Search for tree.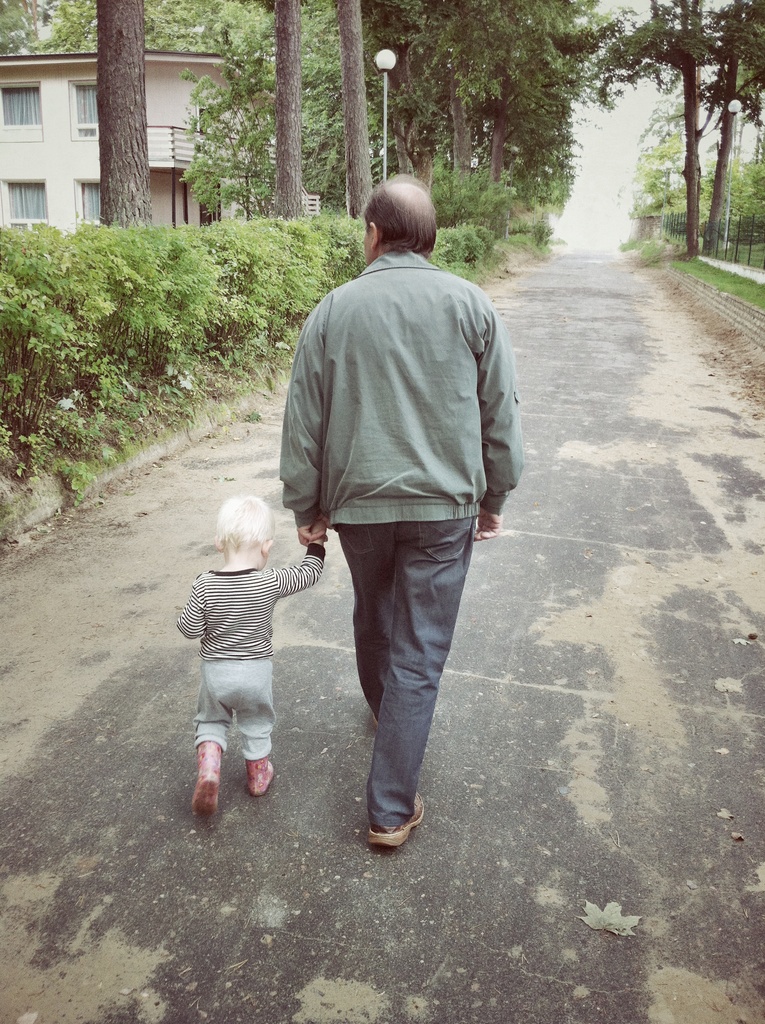
Found at bbox=[354, 0, 441, 202].
